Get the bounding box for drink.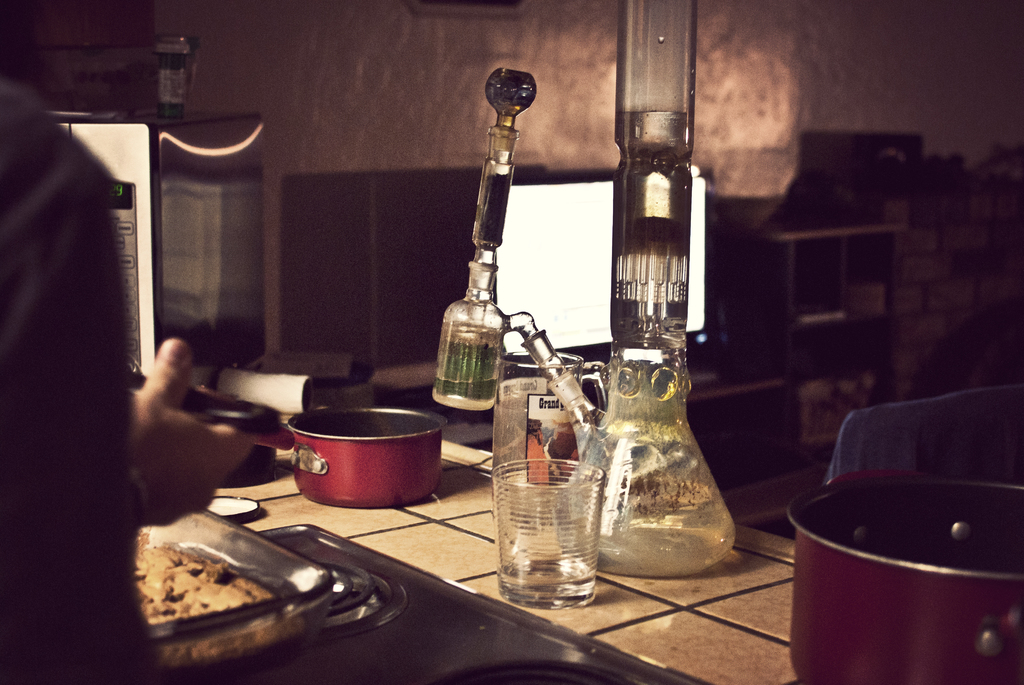
<box>486,363,606,604</box>.
